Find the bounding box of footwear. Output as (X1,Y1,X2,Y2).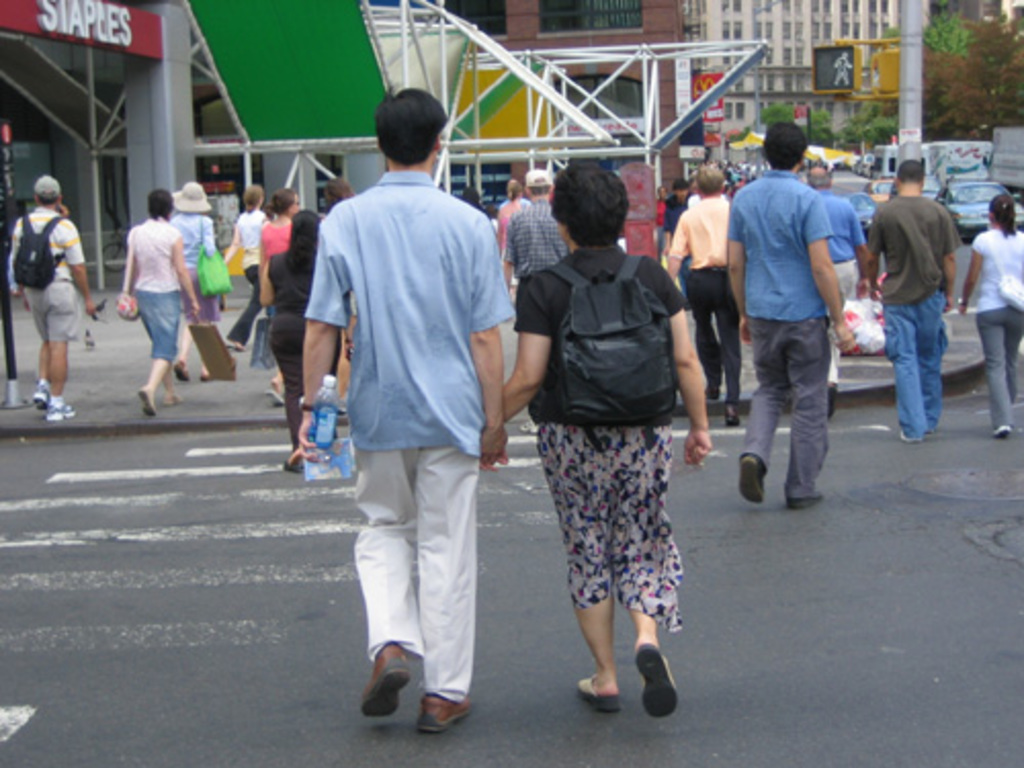
(29,377,51,412).
